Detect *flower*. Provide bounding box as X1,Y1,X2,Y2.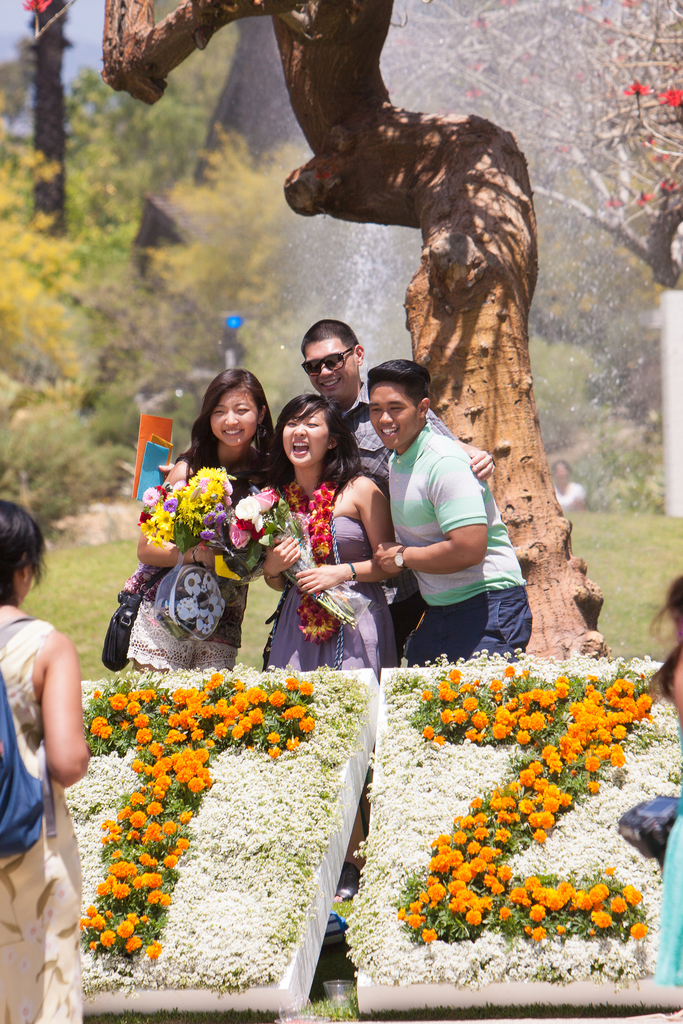
140,869,163,888.
